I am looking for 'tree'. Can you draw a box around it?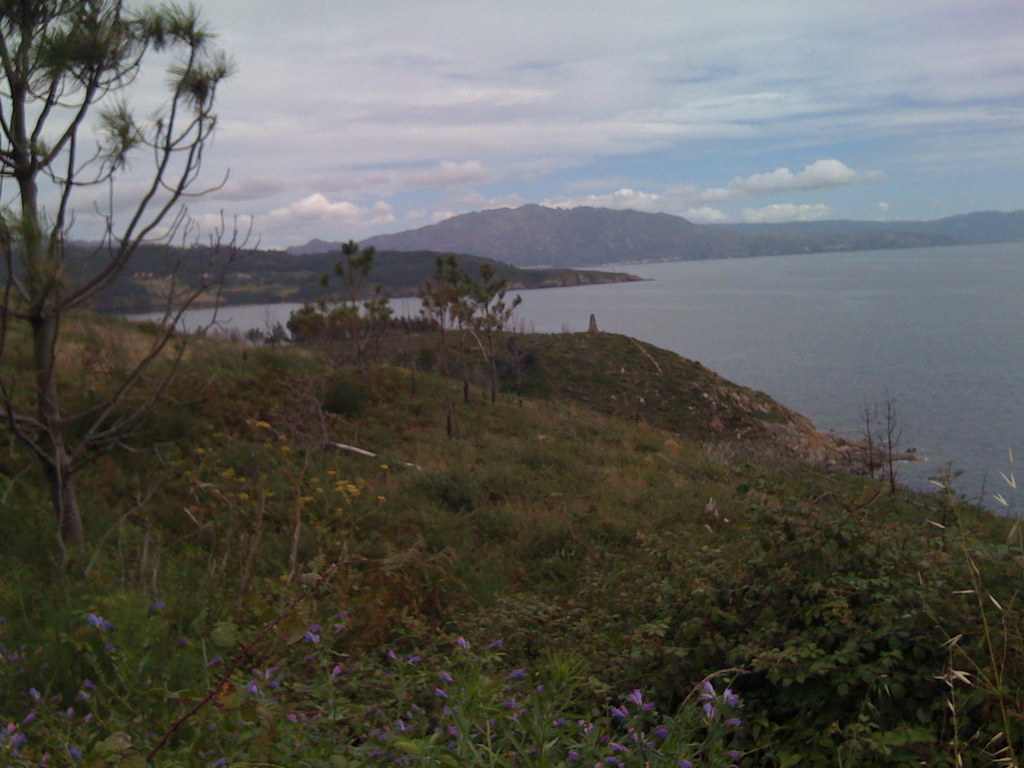
Sure, the bounding box is Rect(298, 233, 397, 341).
